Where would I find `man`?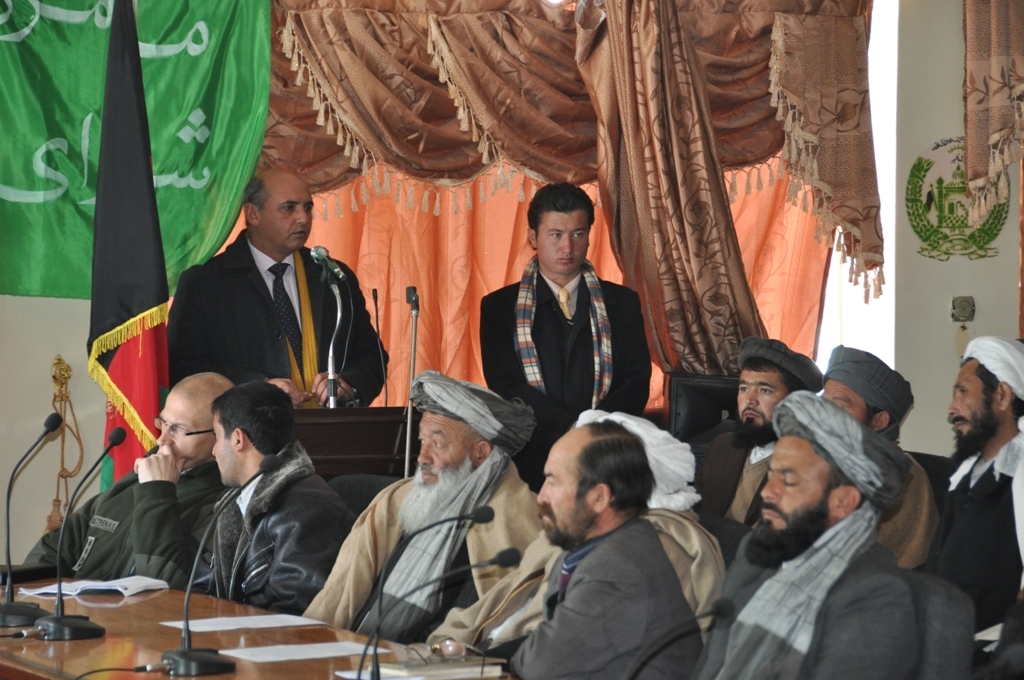
At <box>181,171,393,416</box>.
